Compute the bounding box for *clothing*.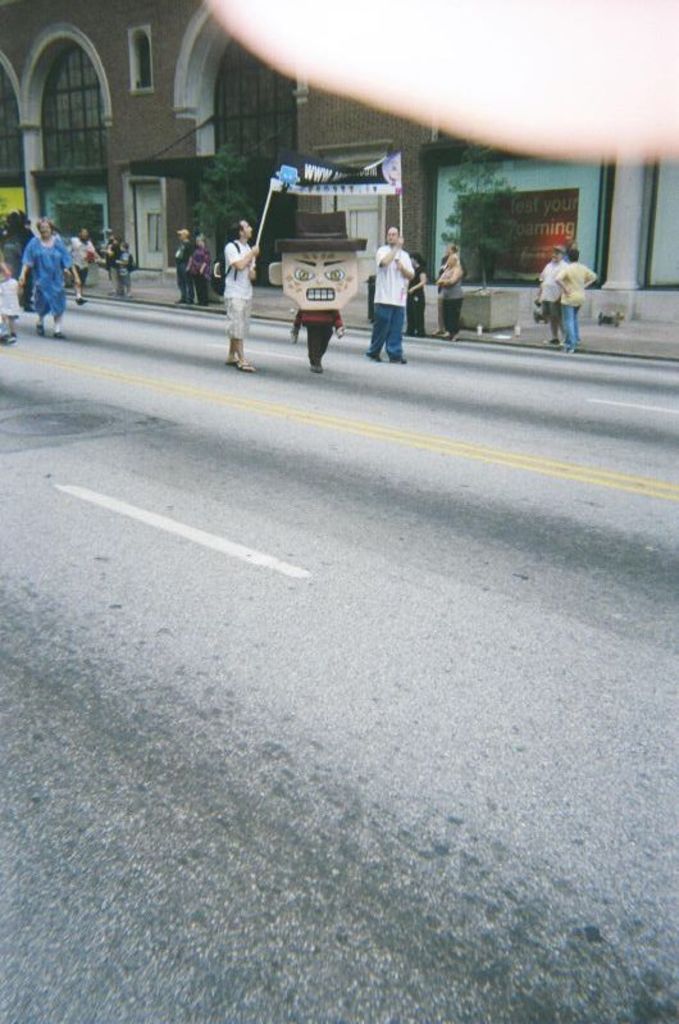
region(286, 304, 343, 360).
